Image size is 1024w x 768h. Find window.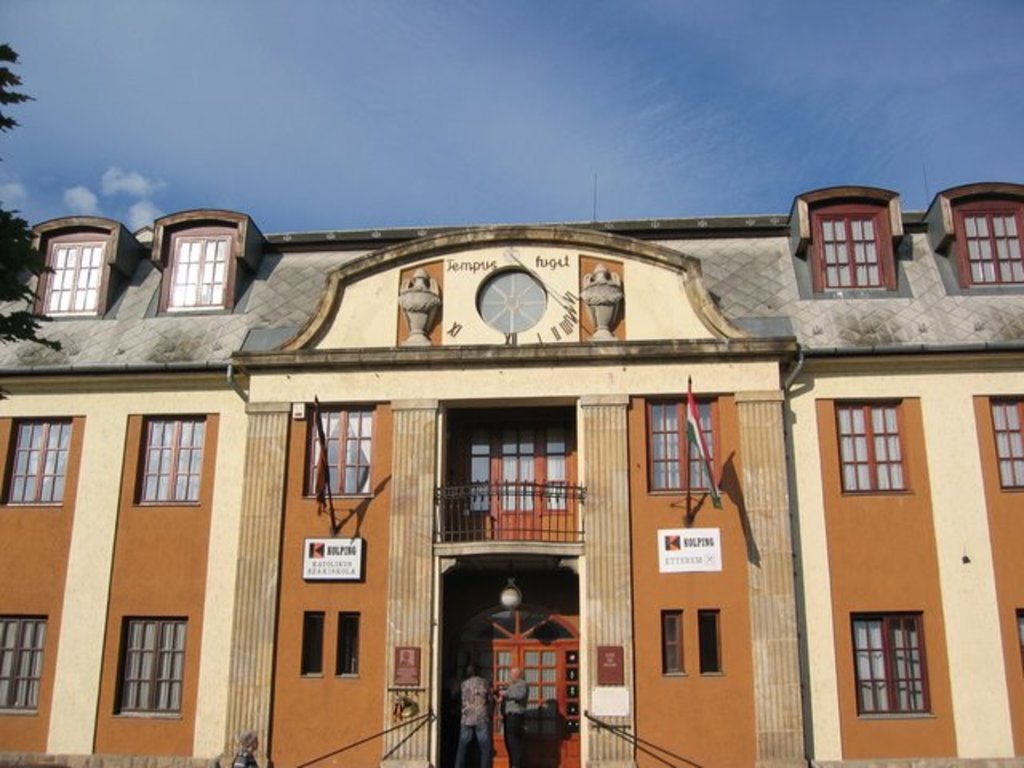
bbox(301, 610, 323, 677).
